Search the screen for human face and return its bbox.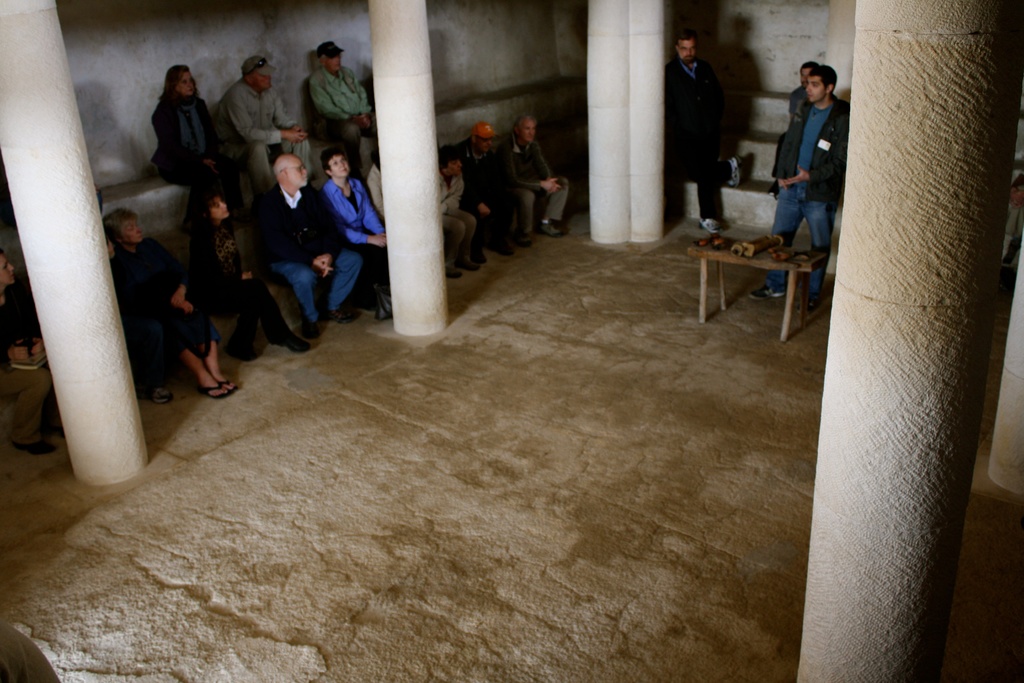
Found: x1=676 y1=42 x2=696 y2=64.
